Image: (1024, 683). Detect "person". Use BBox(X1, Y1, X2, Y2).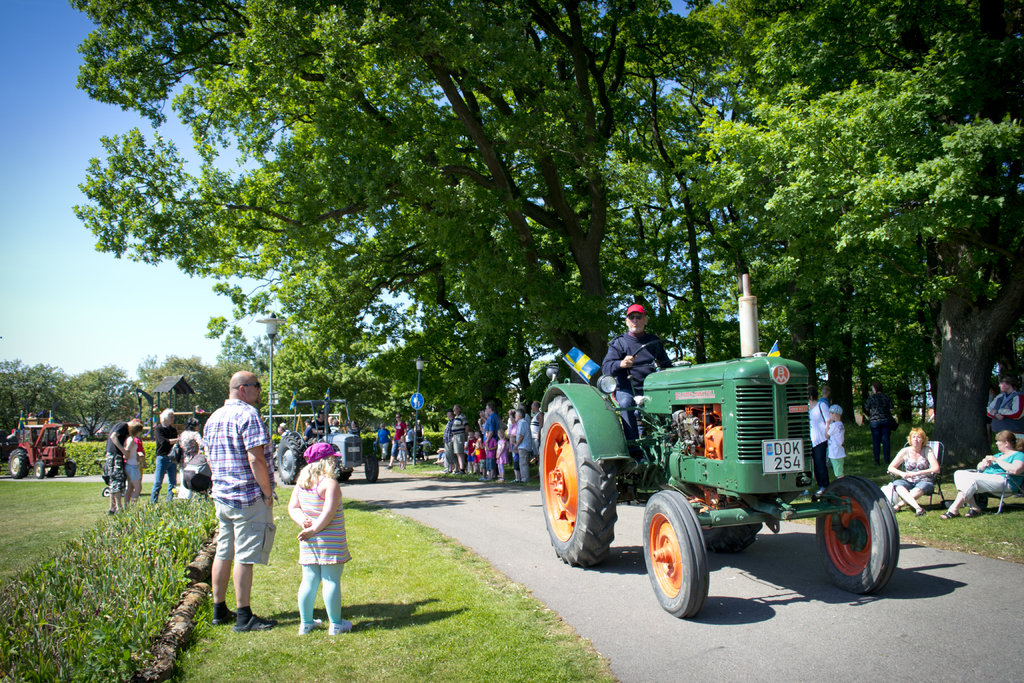
BBox(147, 406, 186, 502).
